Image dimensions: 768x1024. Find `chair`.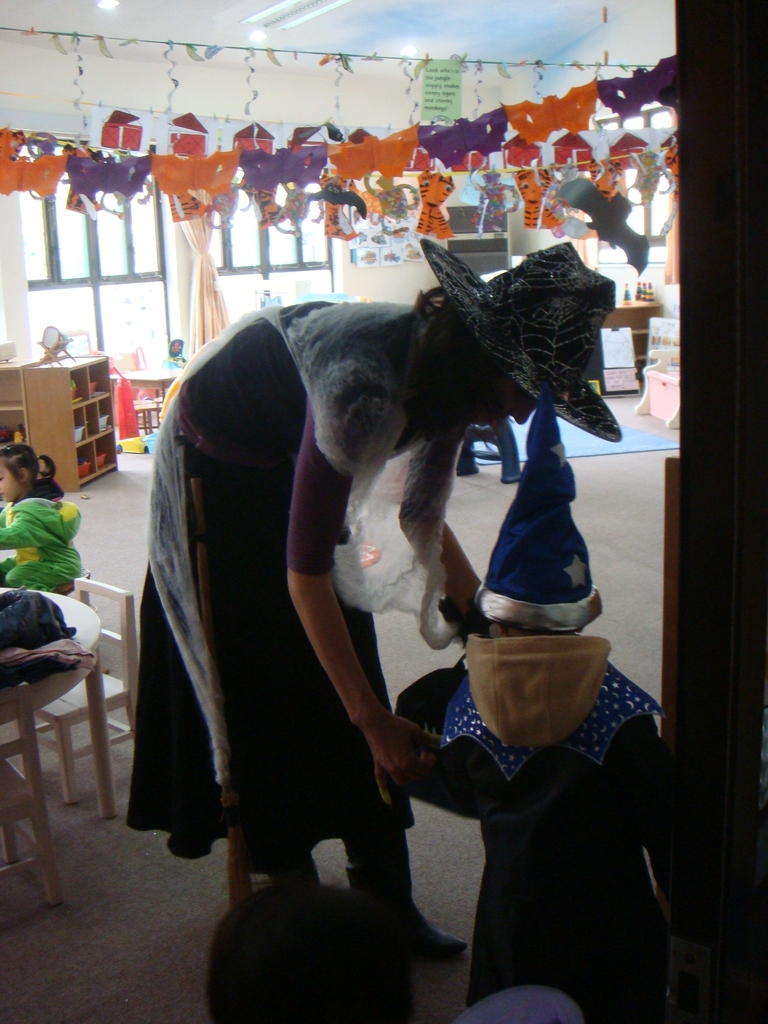
region(634, 348, 683, 431).
